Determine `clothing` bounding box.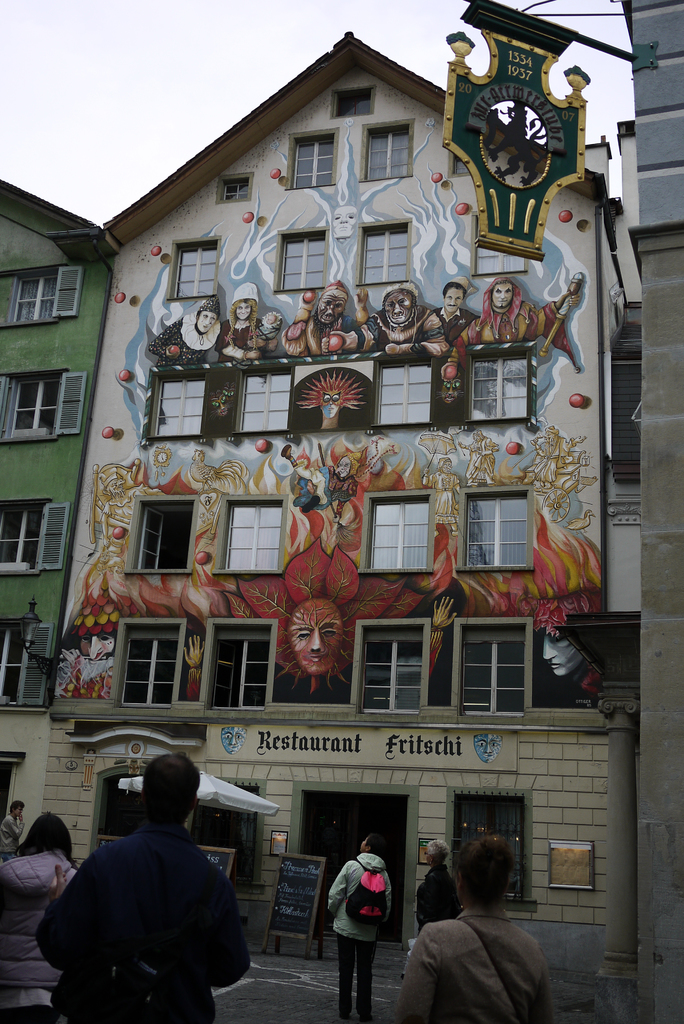
Determined: select_region(0, 811, 25, 862).
